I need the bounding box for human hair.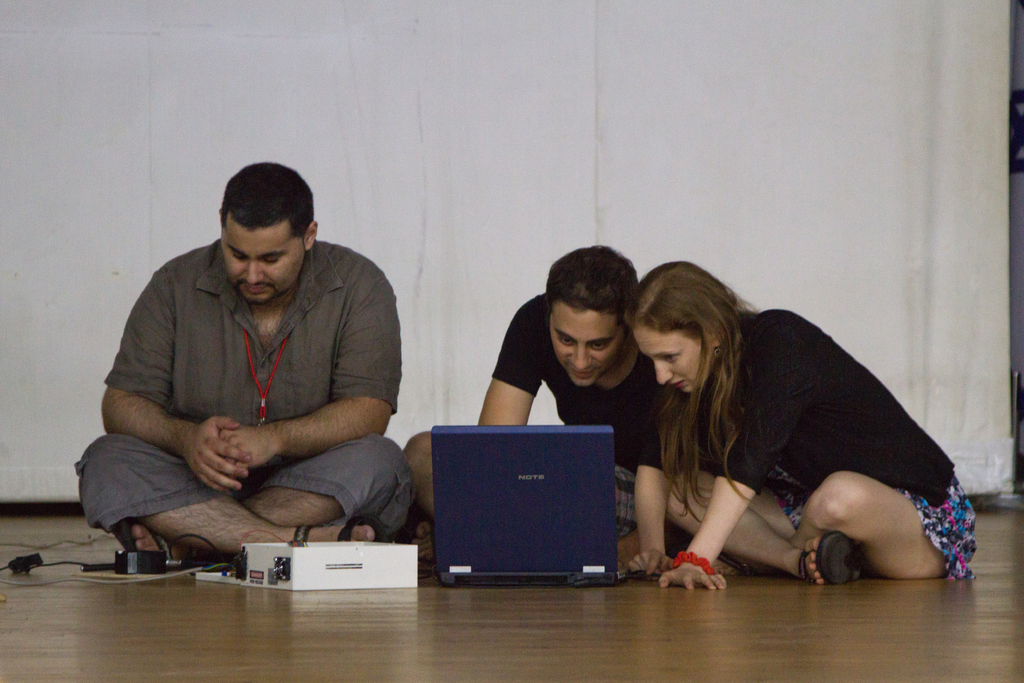
Here it is: box(545, 244, 643, 319).
